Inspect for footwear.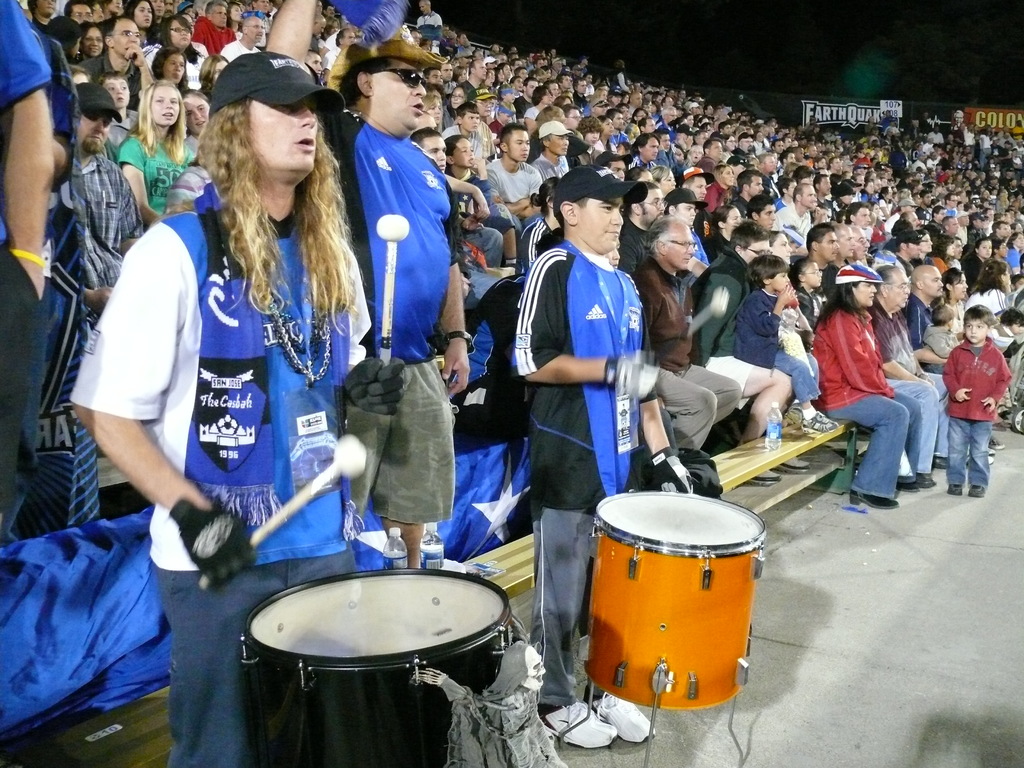
Inspection: [847,491,898,514].
